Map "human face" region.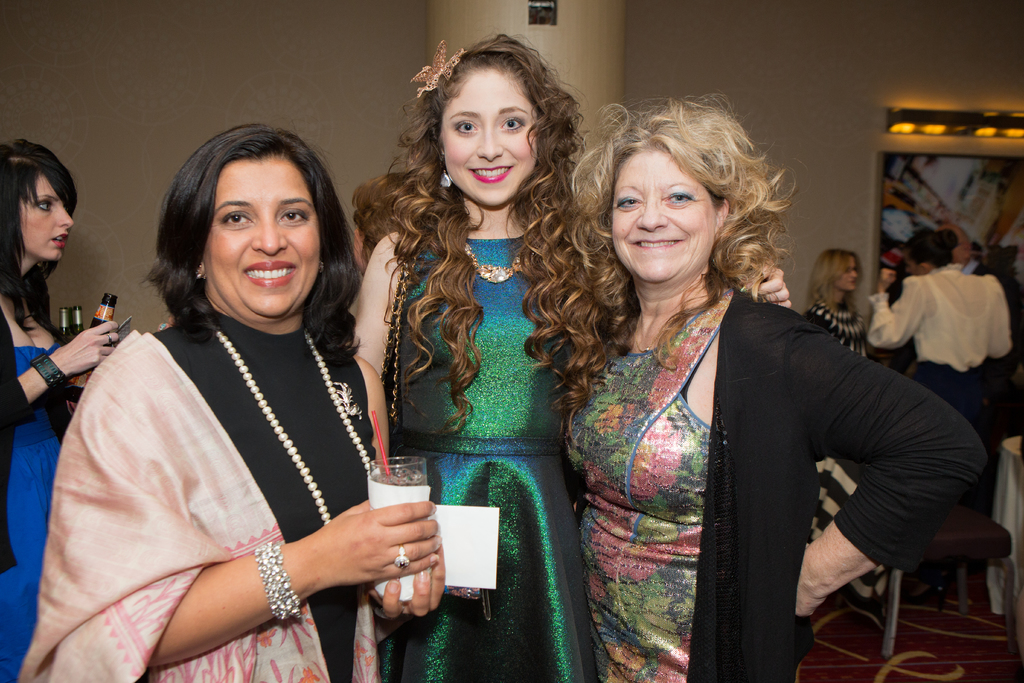
Mapped to [17, 168, 78, 265].
